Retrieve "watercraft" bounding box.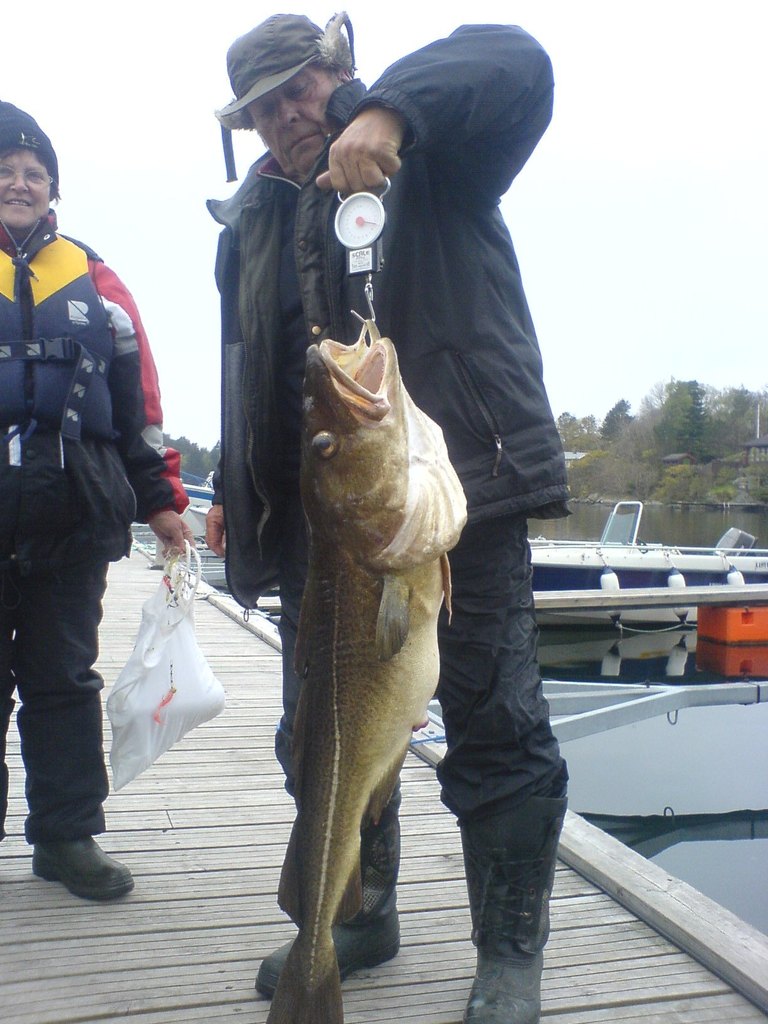
Bounding box: [x1=188, y1=474, x2=216, y2=538].
